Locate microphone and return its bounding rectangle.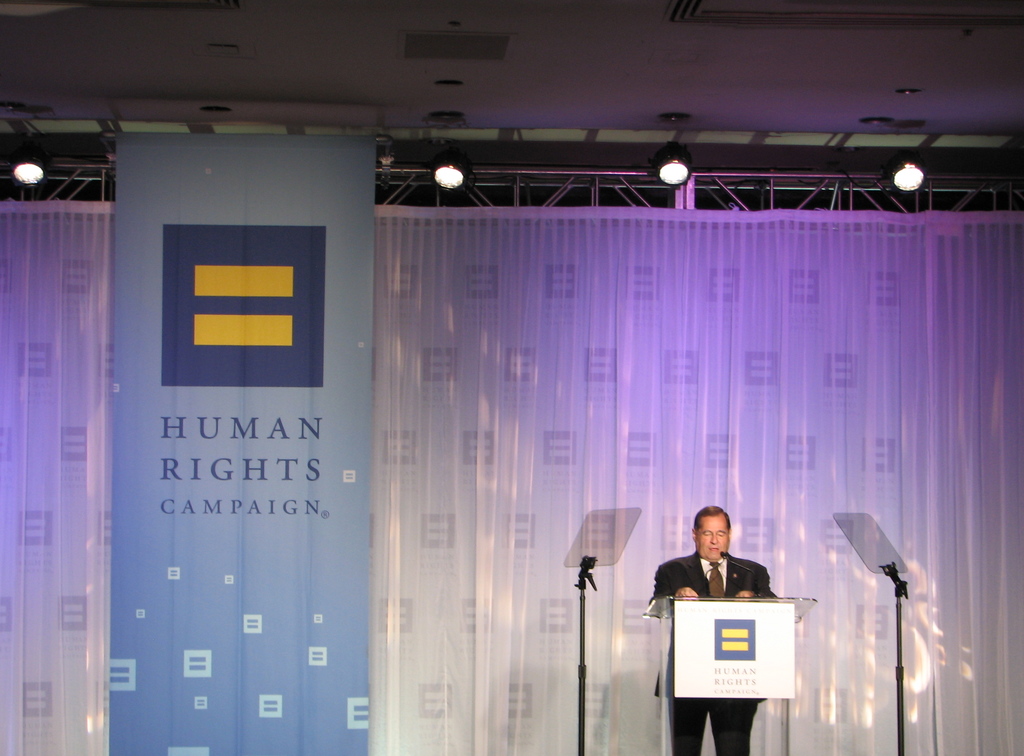
<box>722,551,733,558</box>.
